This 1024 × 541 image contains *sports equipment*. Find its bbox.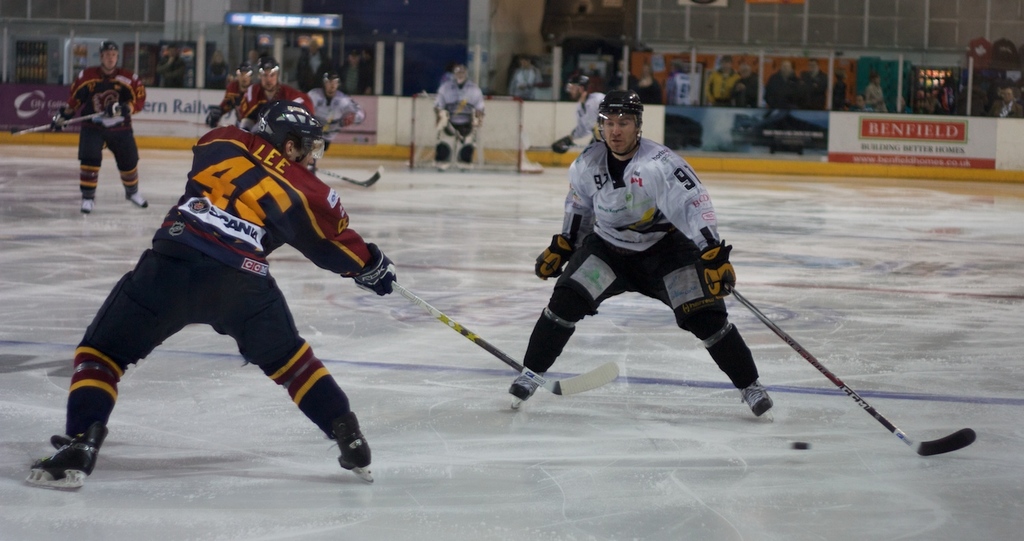
(left=550, top=136, right=573, bottom=153).
